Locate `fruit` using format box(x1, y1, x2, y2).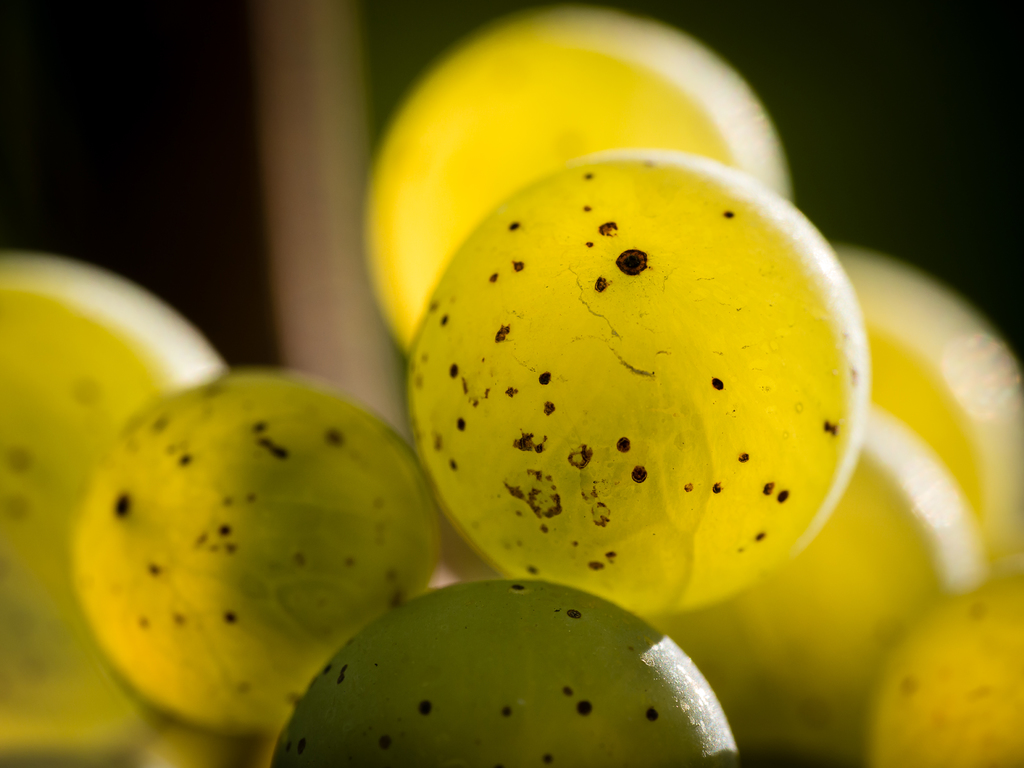
box(653, 370, 973, 749).
